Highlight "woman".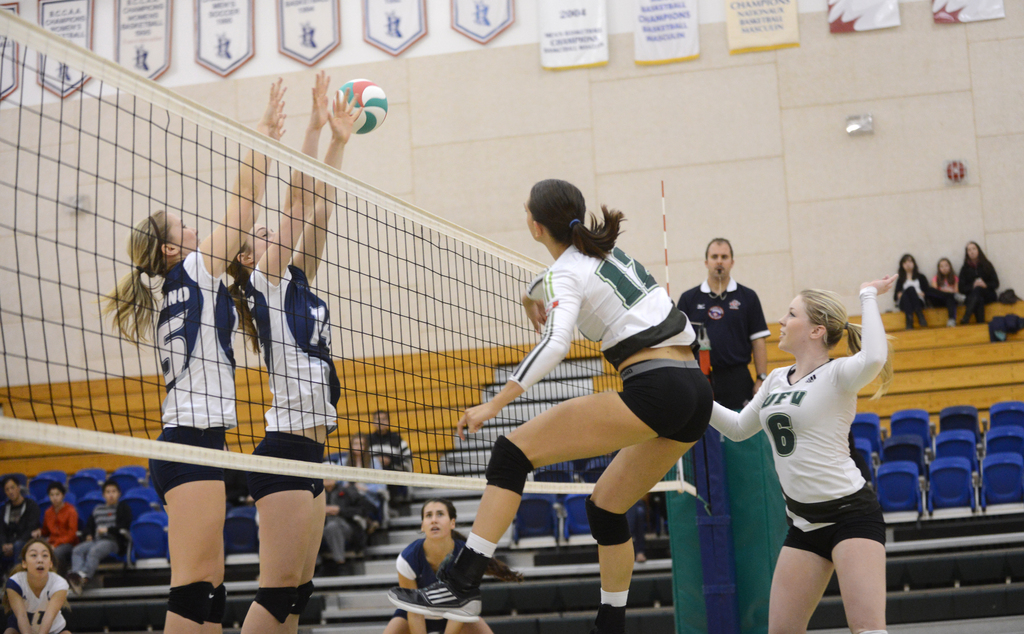
Highlighted region: <region>93, 64, 289, 633</region>.
